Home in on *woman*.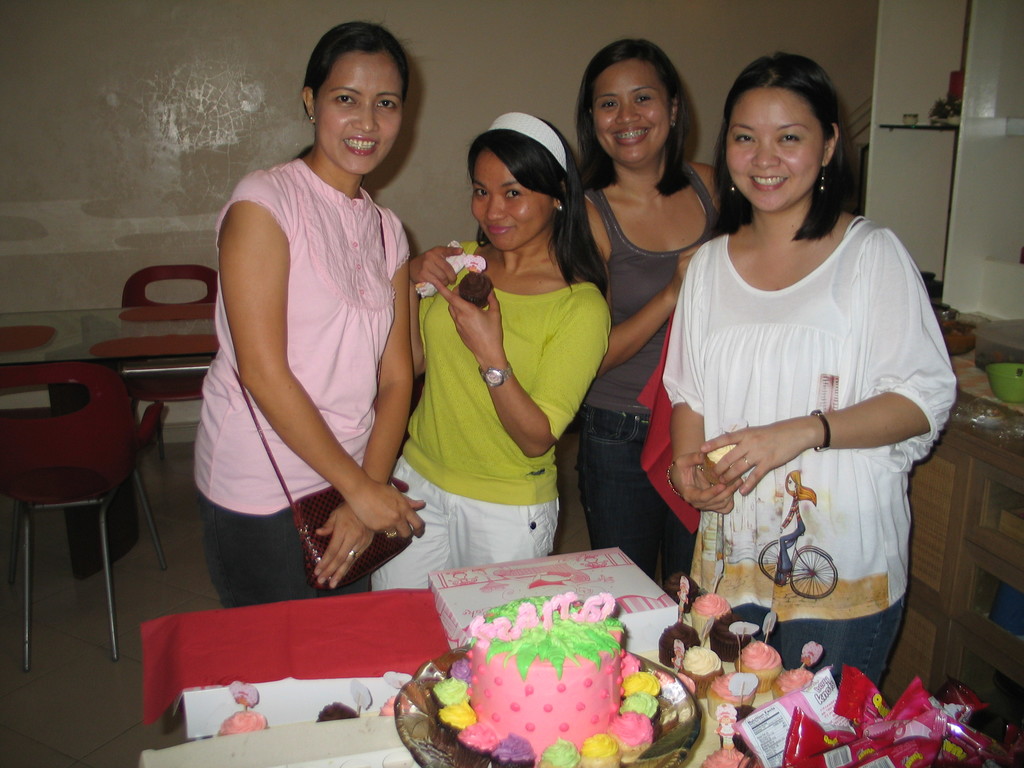
Homed in at 381,115,611,609.
